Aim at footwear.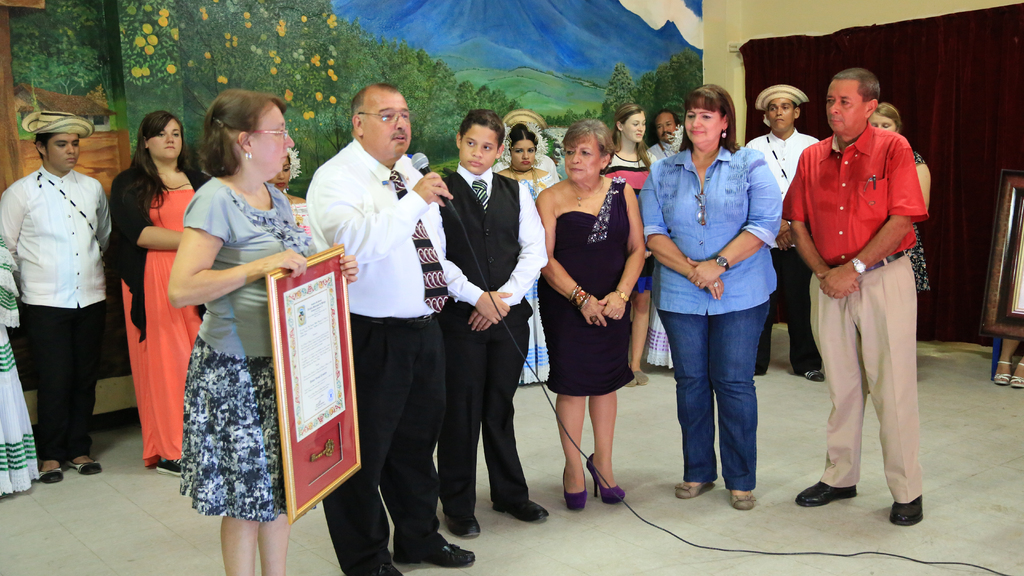
Aimed at <region>564, 464, 582, 515</region>.
